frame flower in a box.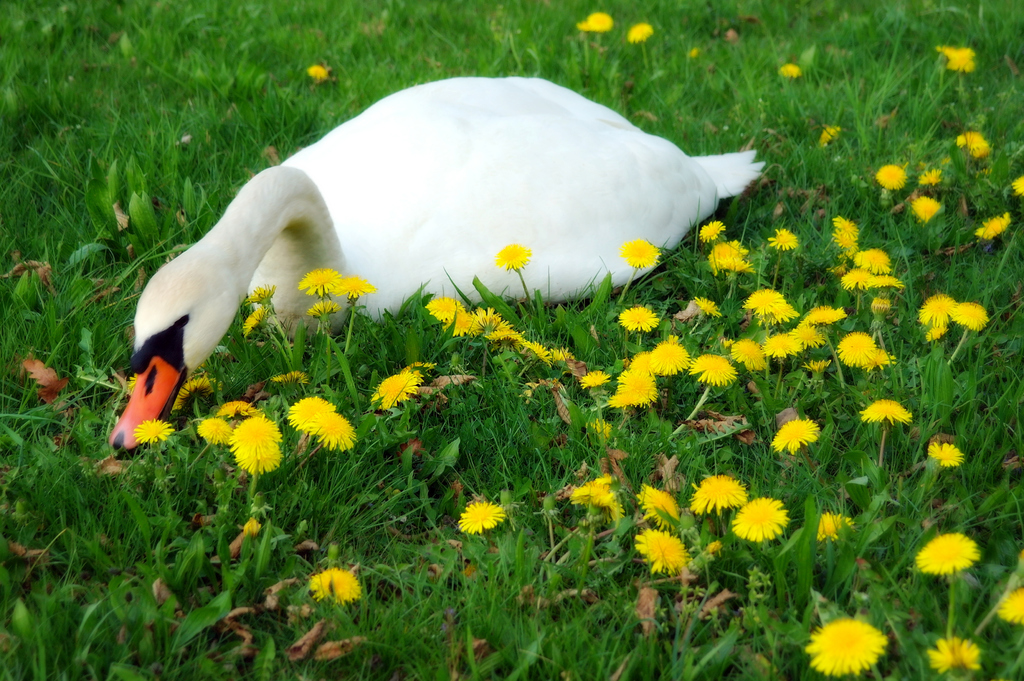
bbox(577, 10, 618, 33).
